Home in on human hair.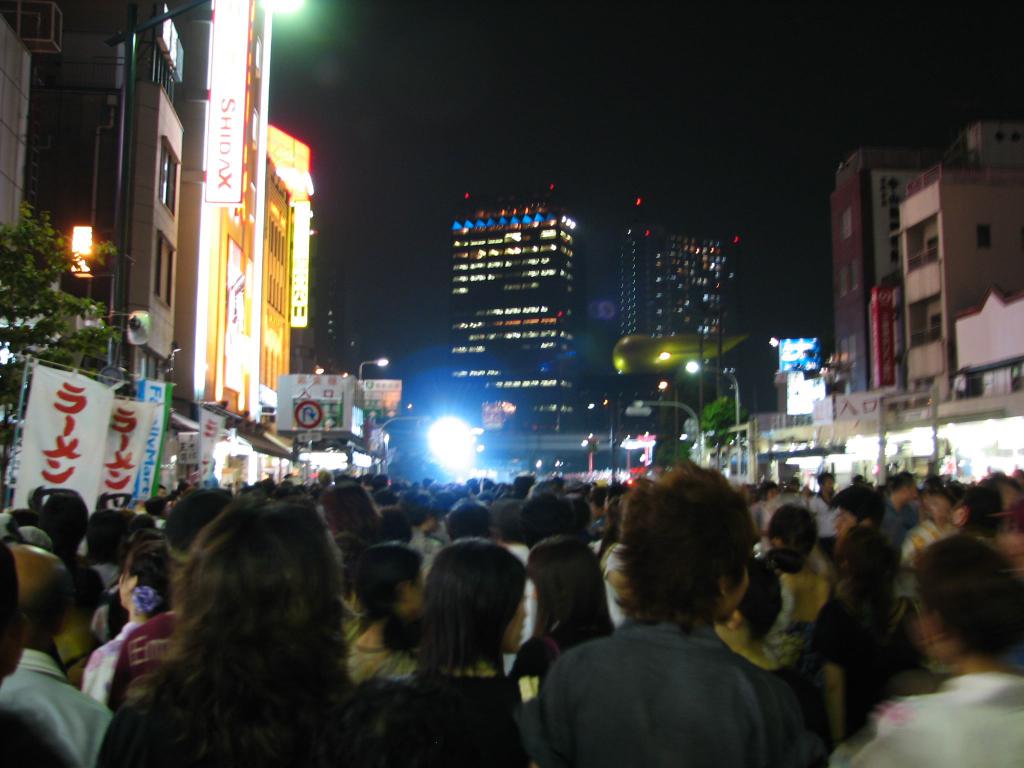
Homed in at bbox=(353, 540, 433, 652).
